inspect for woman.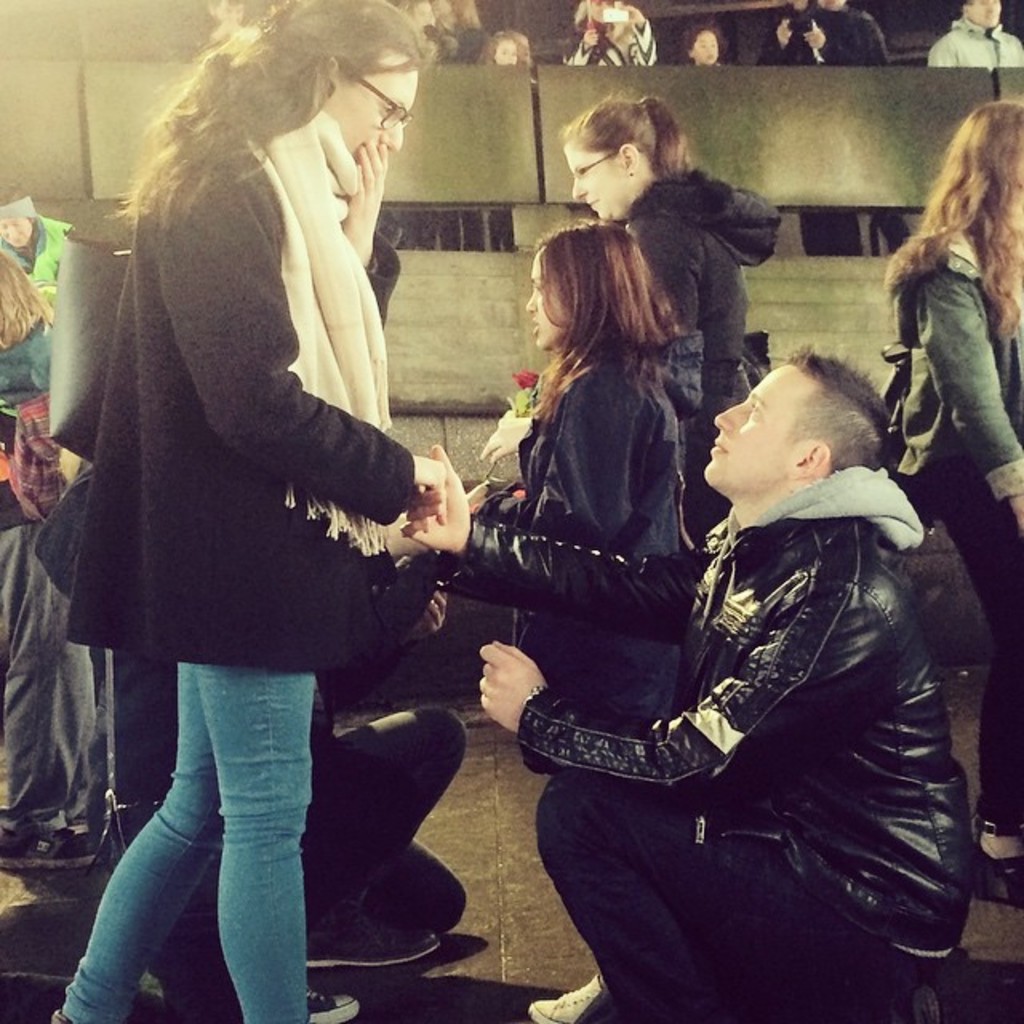
Inspection: crop(0, 186, 72, 304).
